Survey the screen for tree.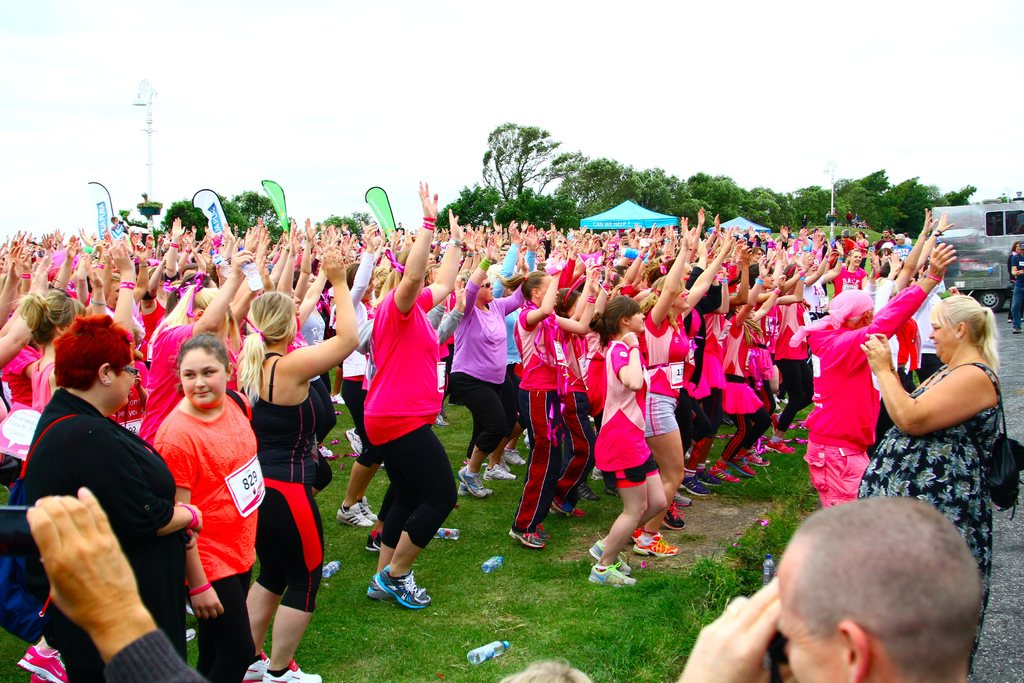
Survey found: select_region(663, 175, 744, 215).
